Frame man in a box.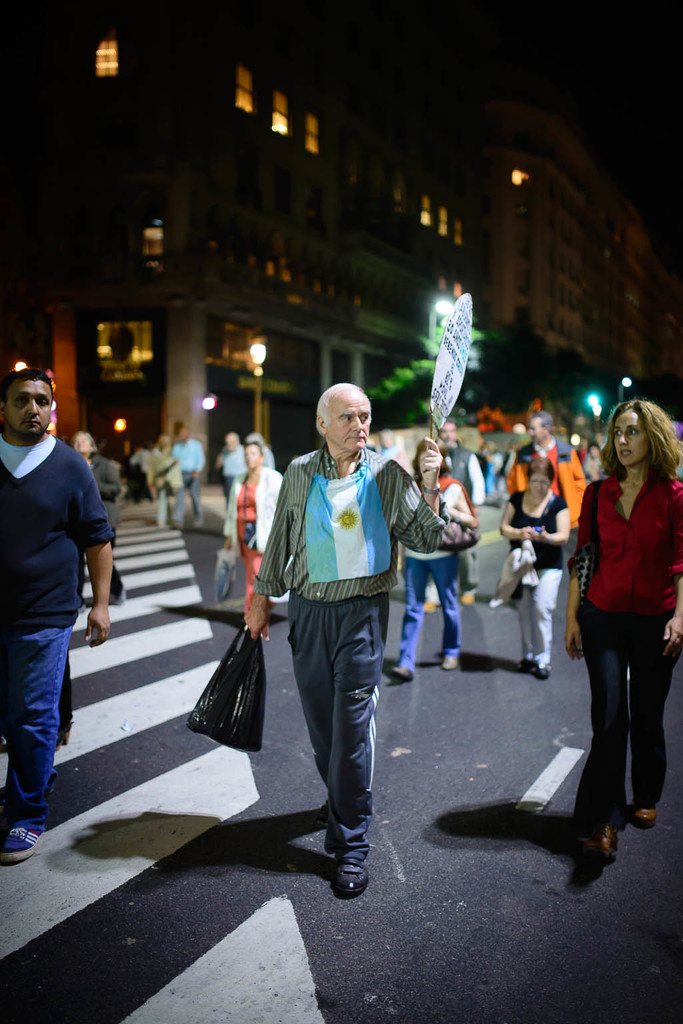
[x1=247, y1=431, x2=276, y2=469].
